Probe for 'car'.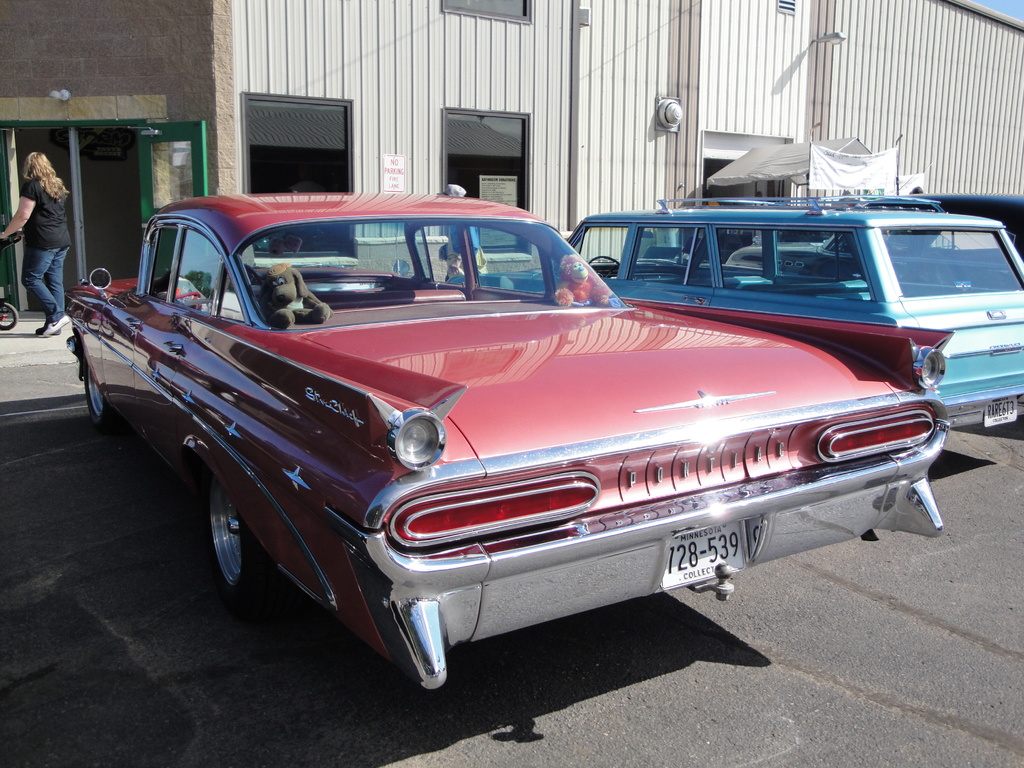
Probe result: bbox=[70, 188, 953, 694].
